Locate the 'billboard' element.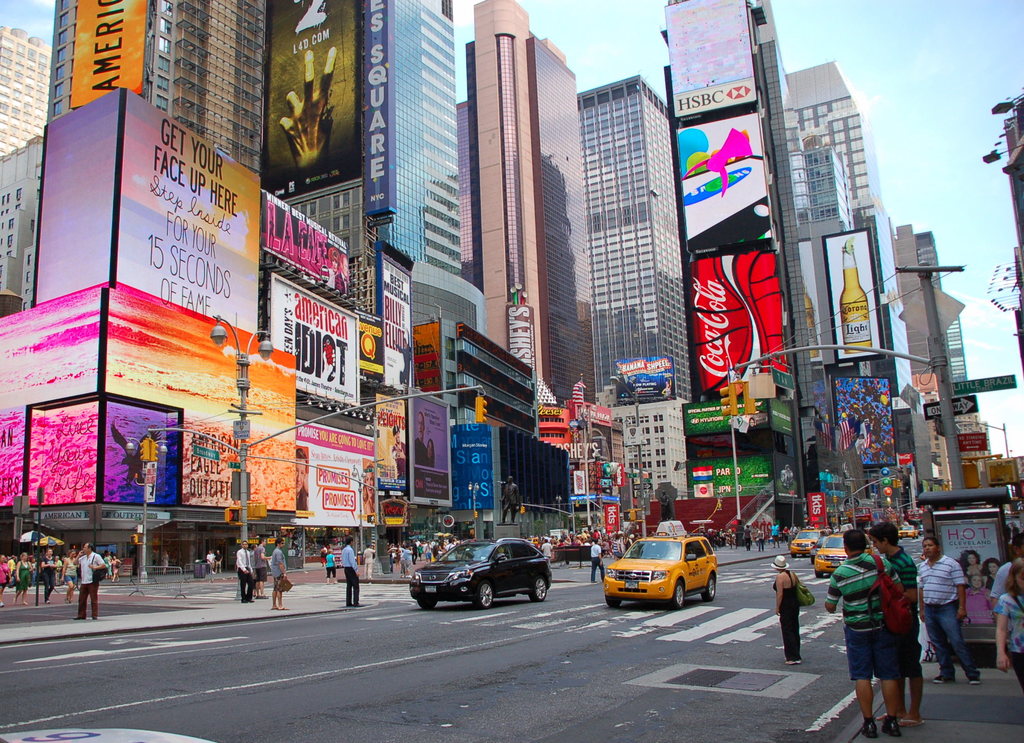
Element bbox: [269,0,356,192].
